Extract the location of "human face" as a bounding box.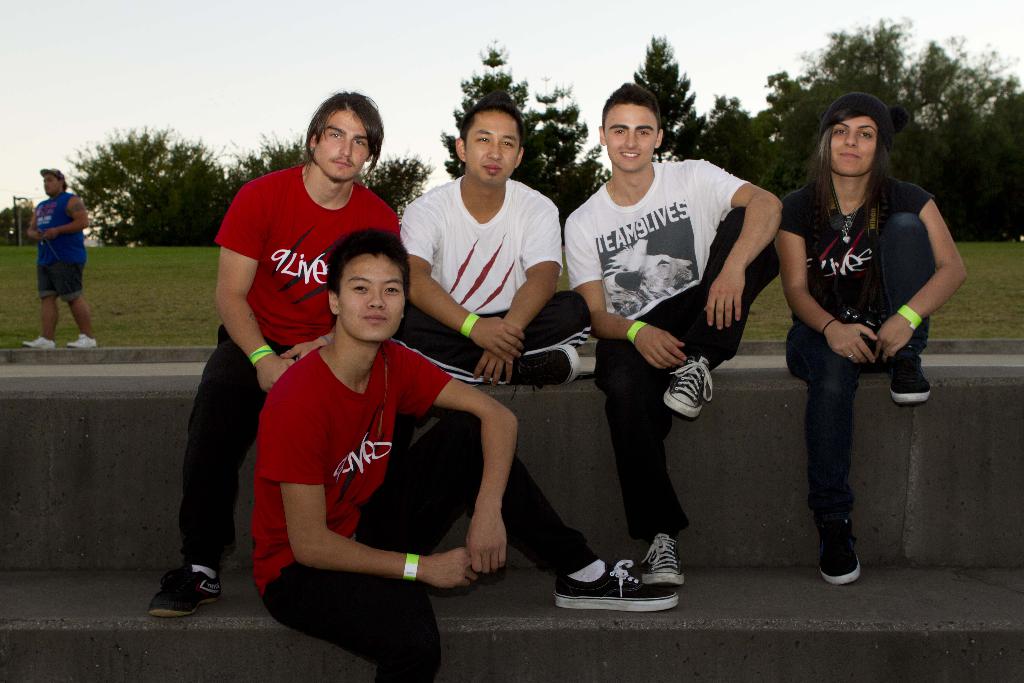
box=[604, 103, 659, 173].
